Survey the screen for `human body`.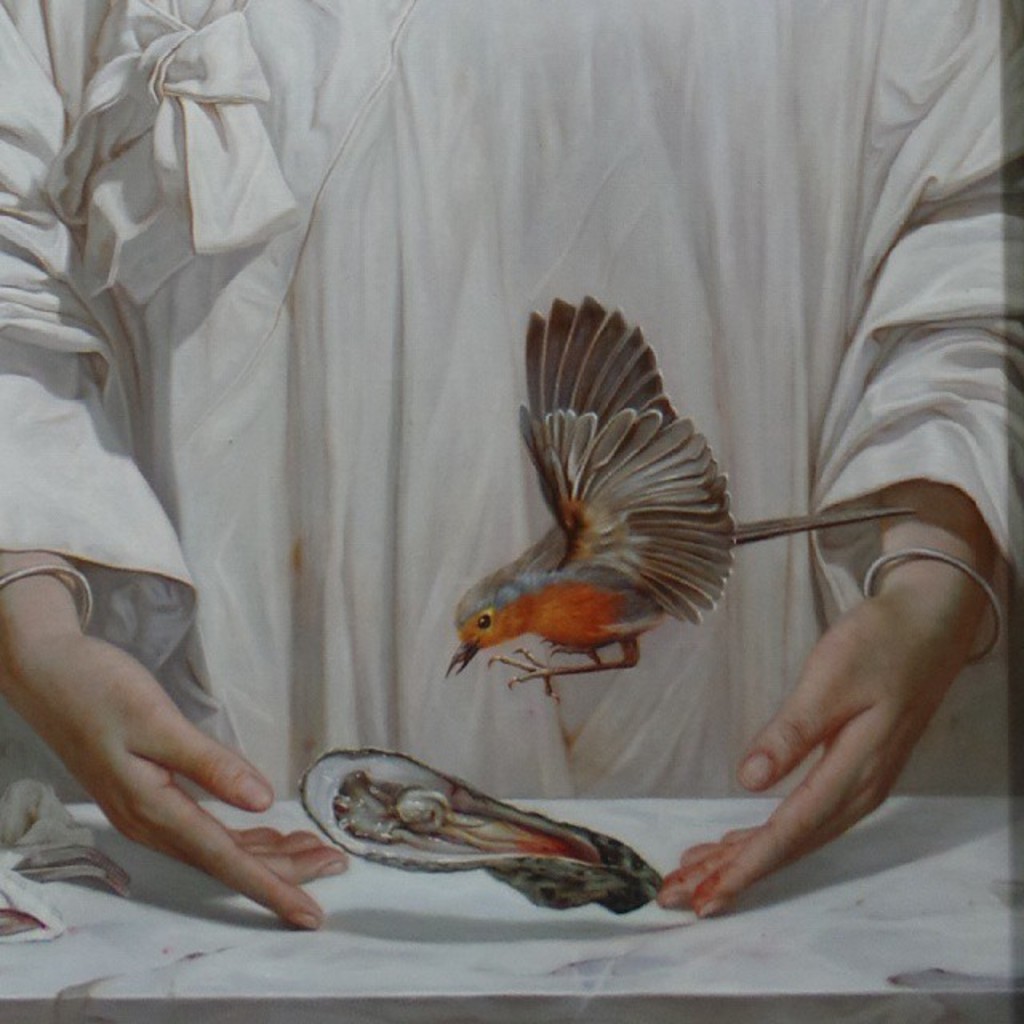
Survey found: [0,3,1022,918].
